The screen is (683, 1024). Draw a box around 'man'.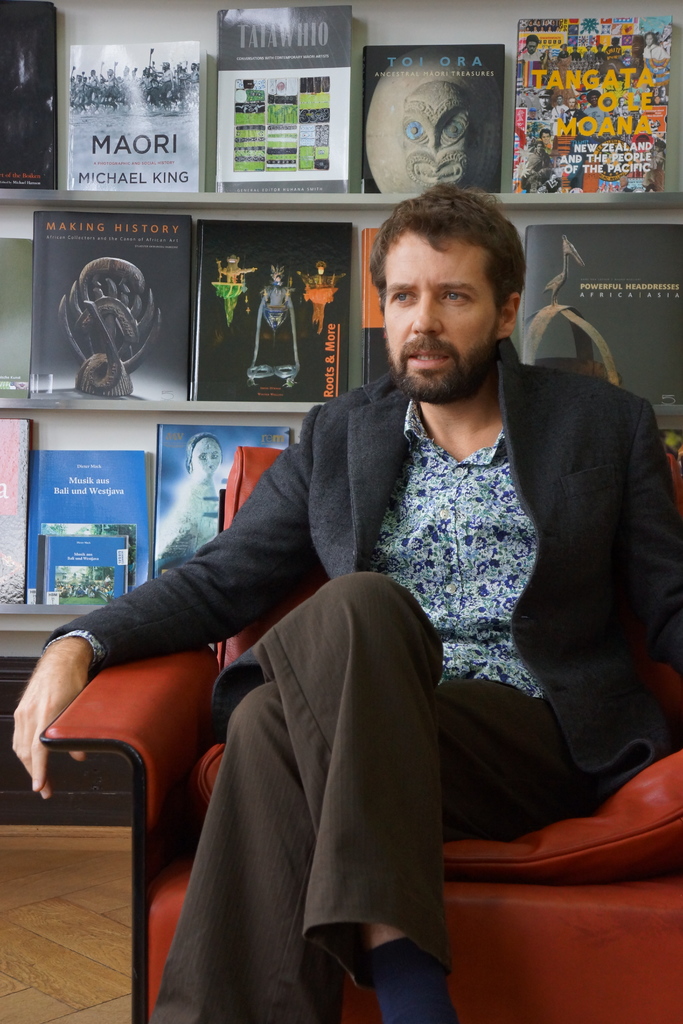
box(134, 190, 653, 965).
